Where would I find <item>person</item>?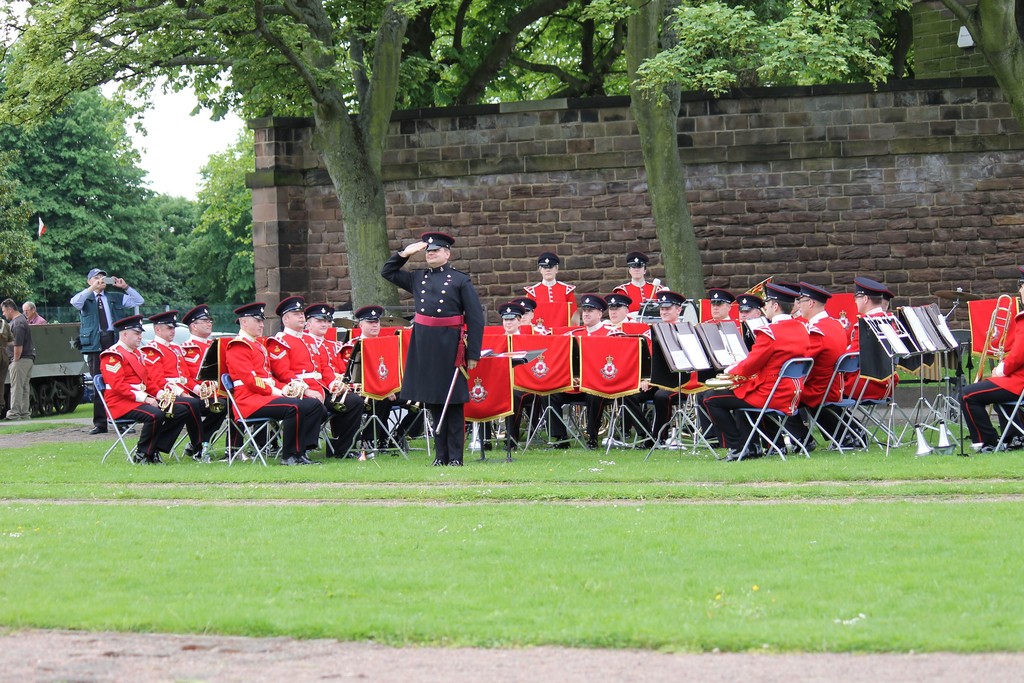
At 142,309,220,452.
